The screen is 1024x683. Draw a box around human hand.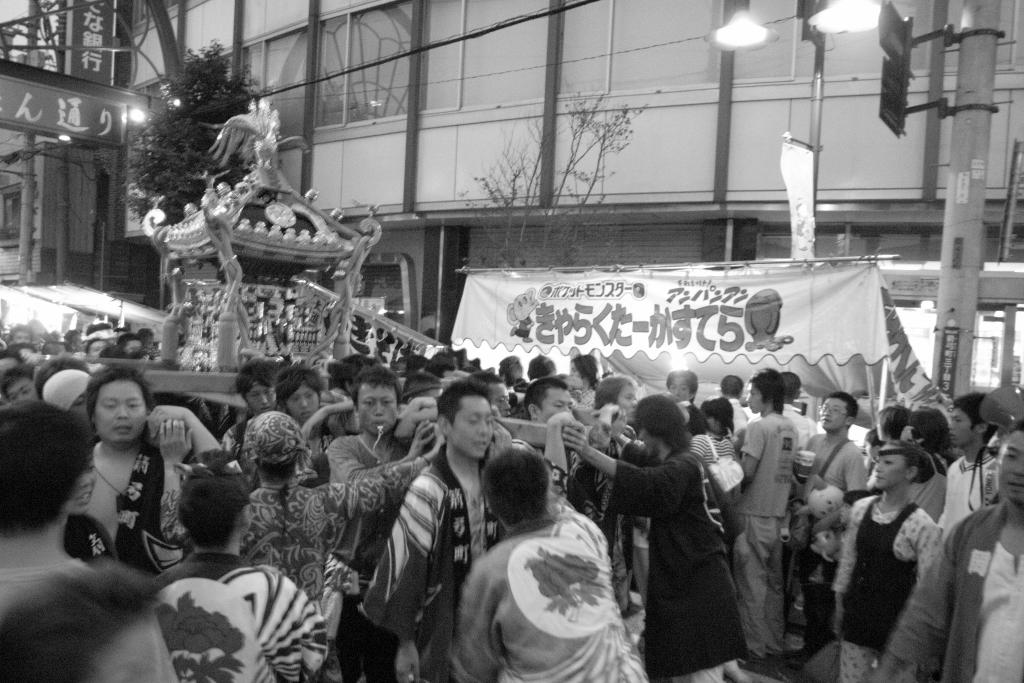
[x1=157, y1=418, x2=195, y2=463].
